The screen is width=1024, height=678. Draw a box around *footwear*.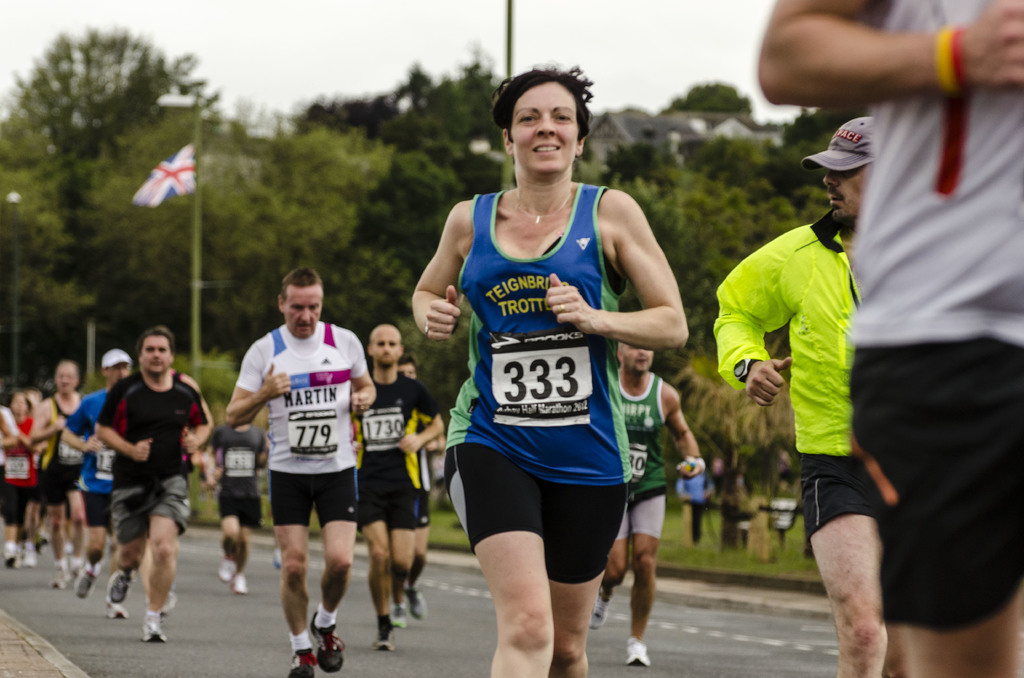
box=[5, 542, 17, 566].
